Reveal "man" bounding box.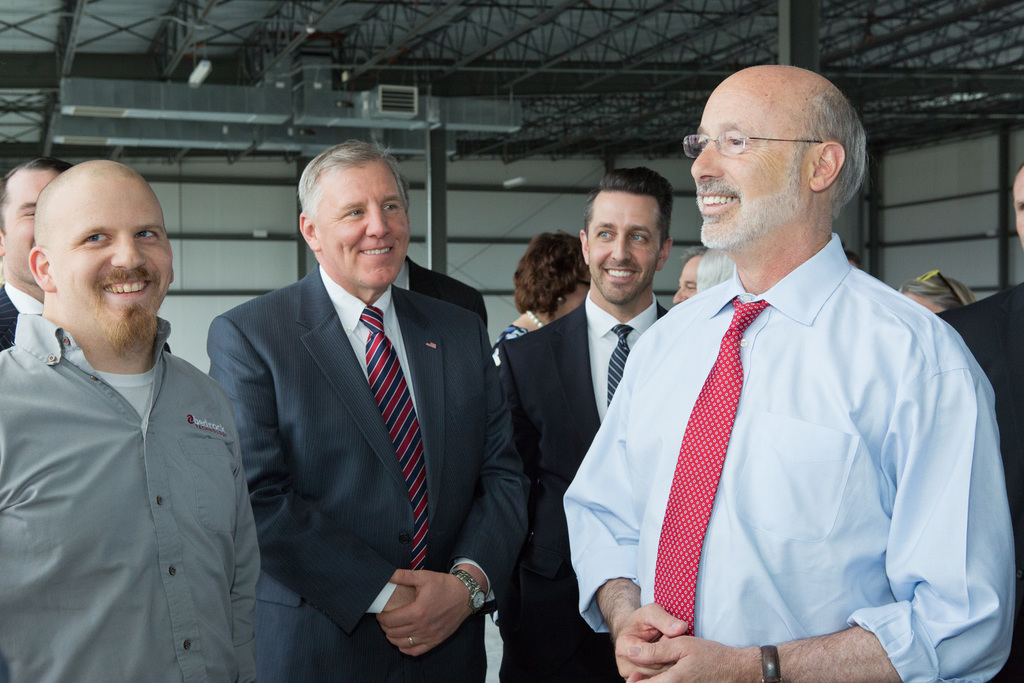
Revealed: (935, 160, 1023, 682).
